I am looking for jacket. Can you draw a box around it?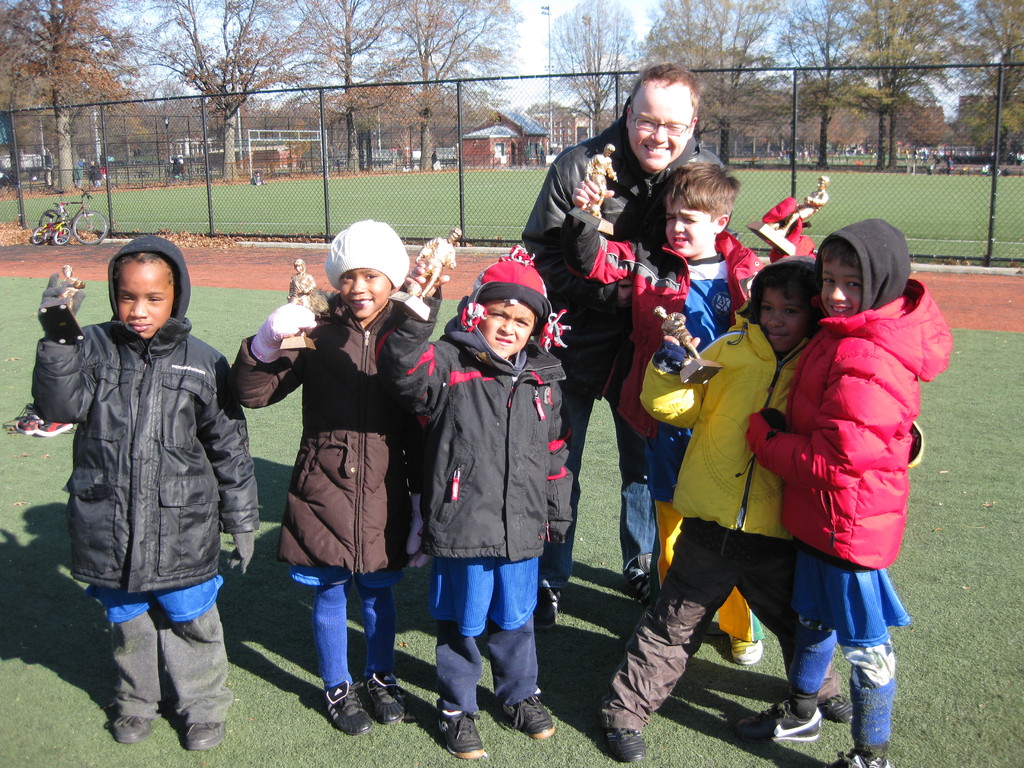
Sure, the bounding box is left=375, top=284, right=579, bottom=561.
